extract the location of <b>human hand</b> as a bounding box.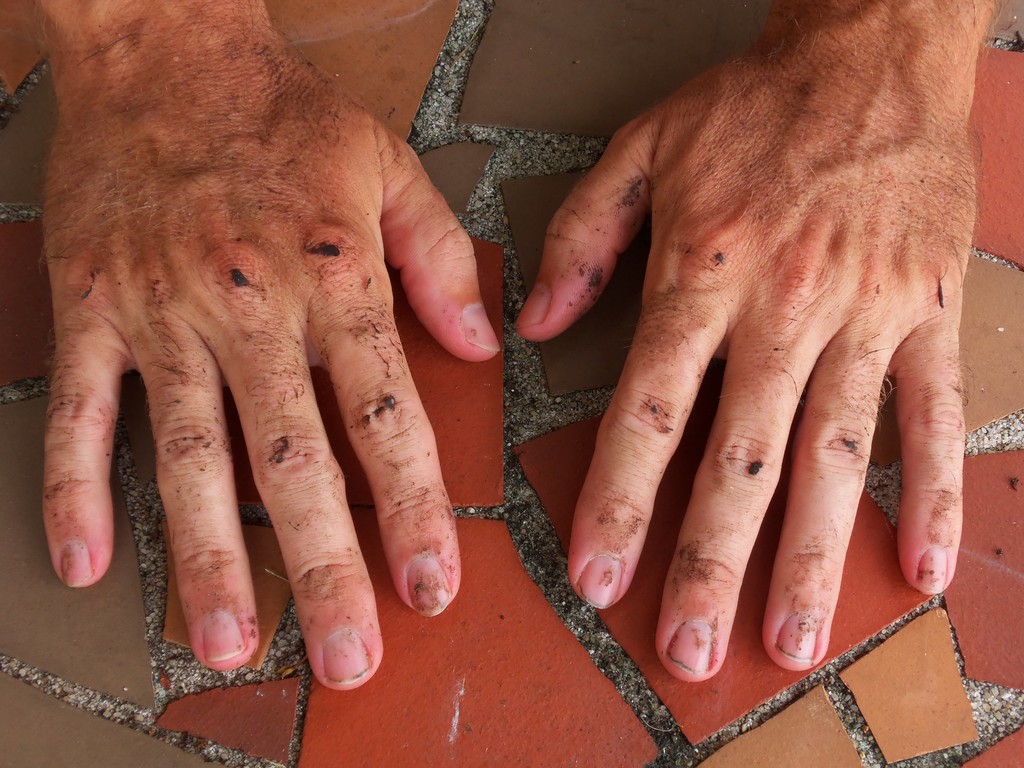
517 0 986 721.
